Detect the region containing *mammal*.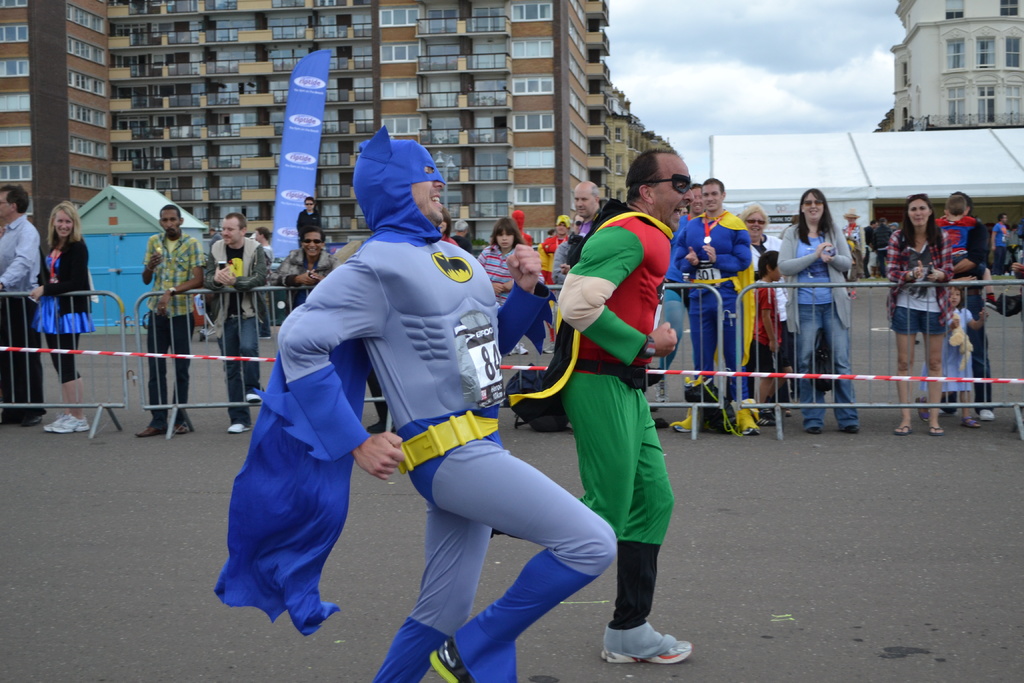
[x1=866, y1=217, x2=893, y2=277].
